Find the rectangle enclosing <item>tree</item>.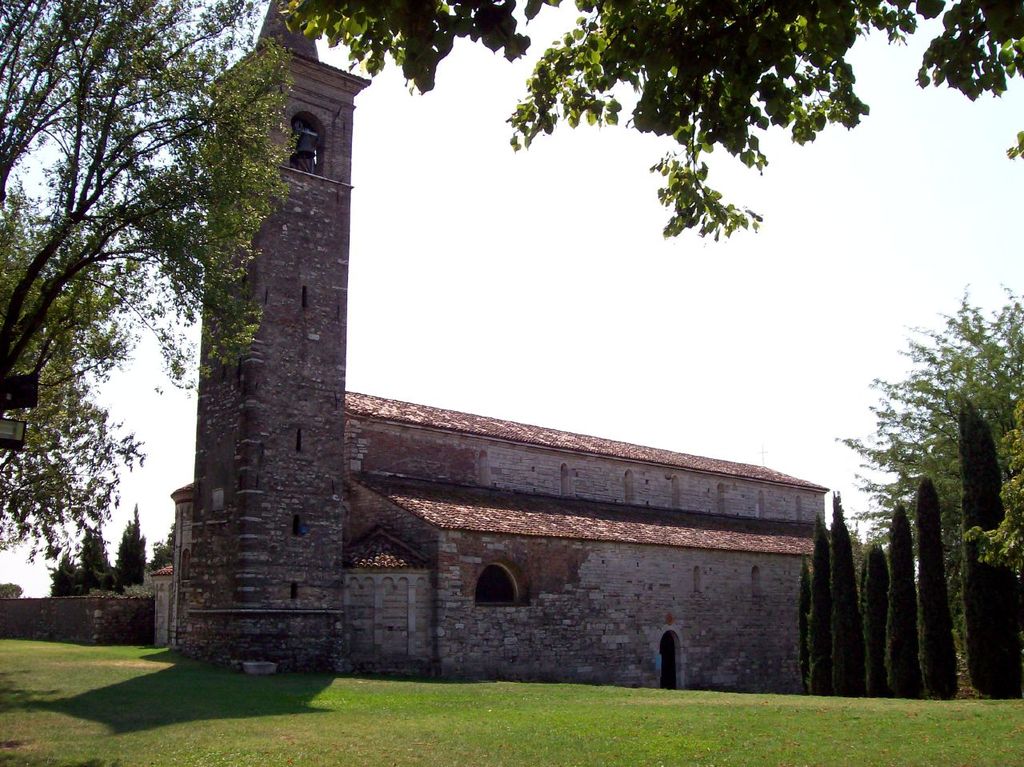
bbox(118, 499, 145, 590).
